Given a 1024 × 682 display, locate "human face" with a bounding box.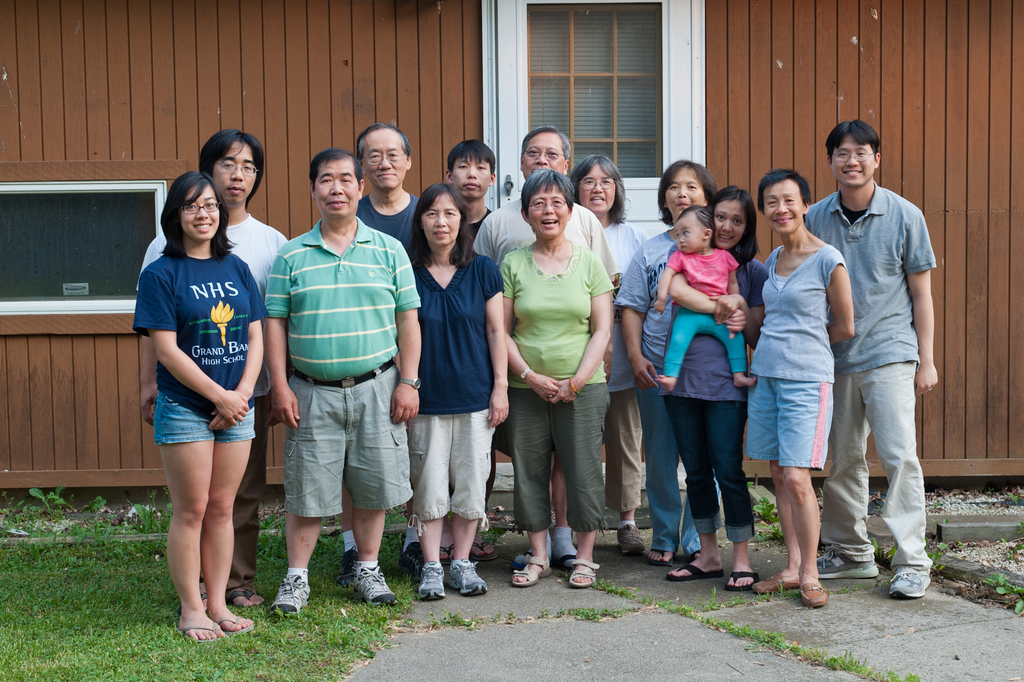
Located: <region>181, 188, 220, 240</region>.
